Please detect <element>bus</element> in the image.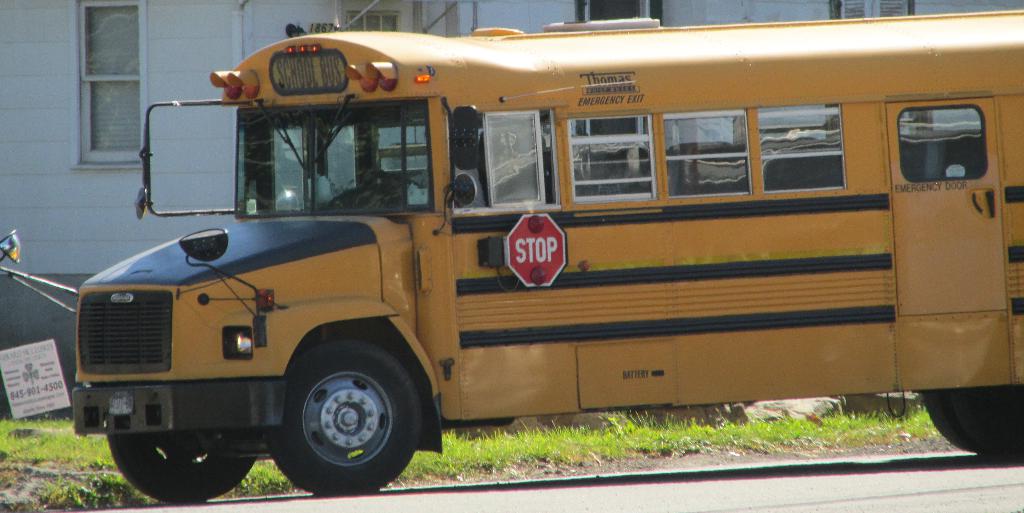
x1=0, y1=7, x2=1022, y2=496.
